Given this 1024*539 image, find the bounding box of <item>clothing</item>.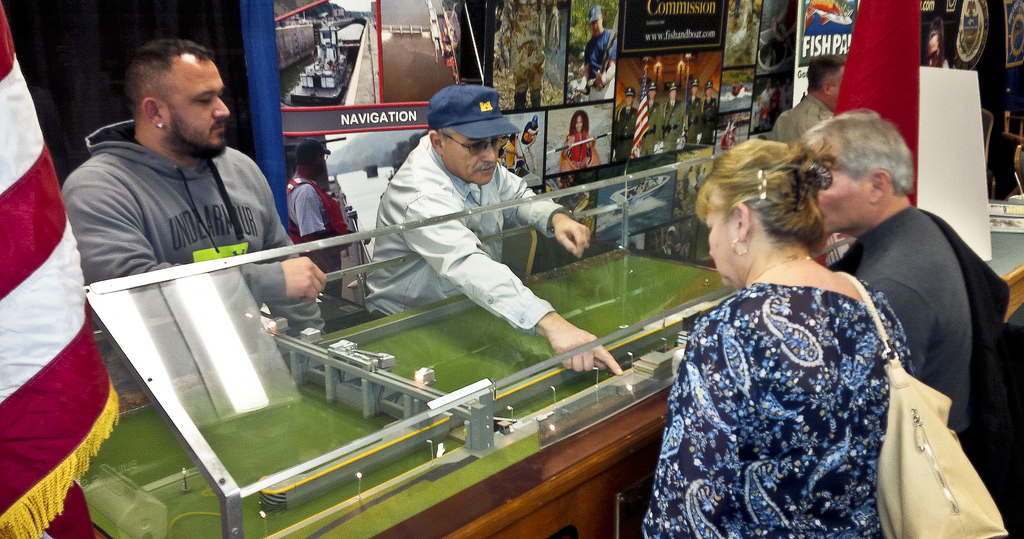
BBox(517, 122, 540, 174).
